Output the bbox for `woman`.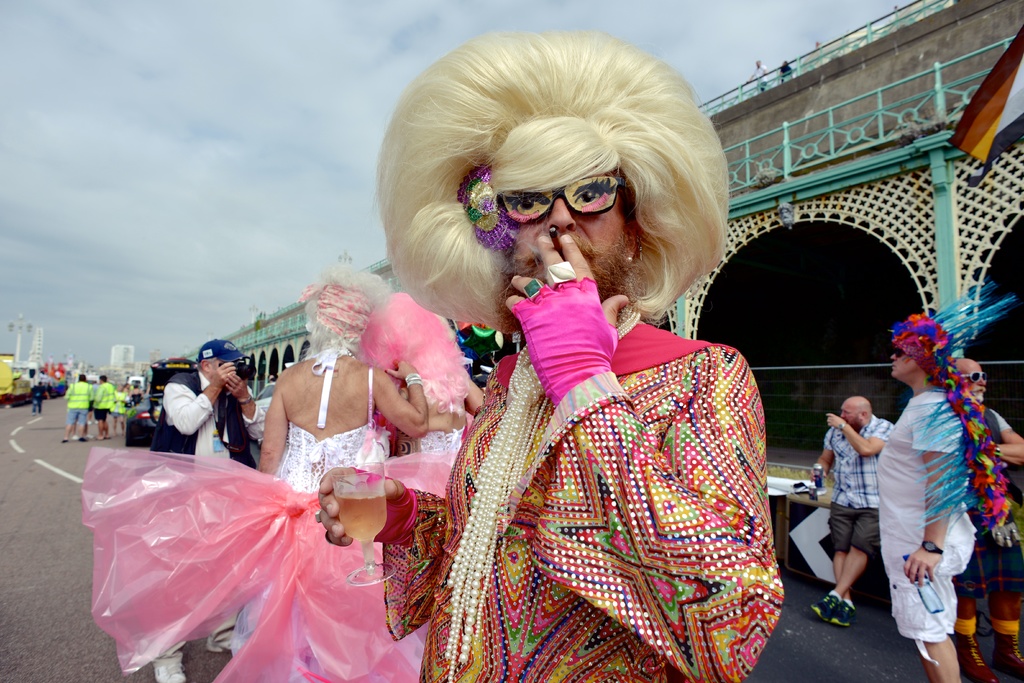
79:262:429:682.
